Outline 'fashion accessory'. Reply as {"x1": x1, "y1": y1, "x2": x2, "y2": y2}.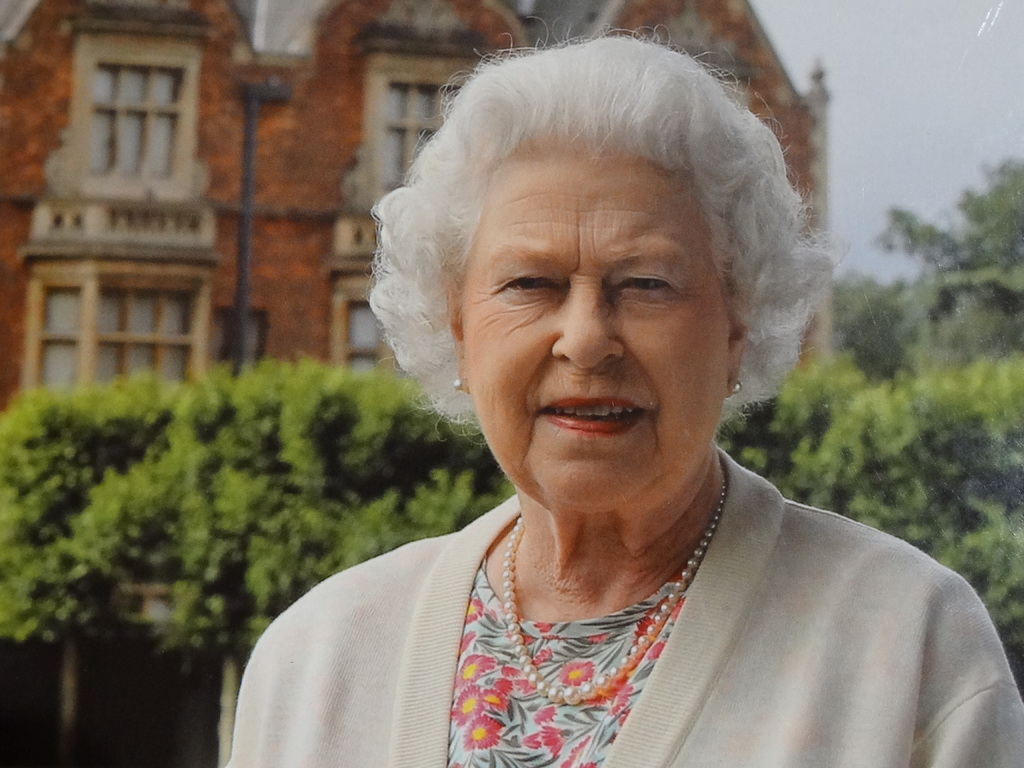
{"x1": 451, "y1": 369, "x2": 470, "y2": 396}.
